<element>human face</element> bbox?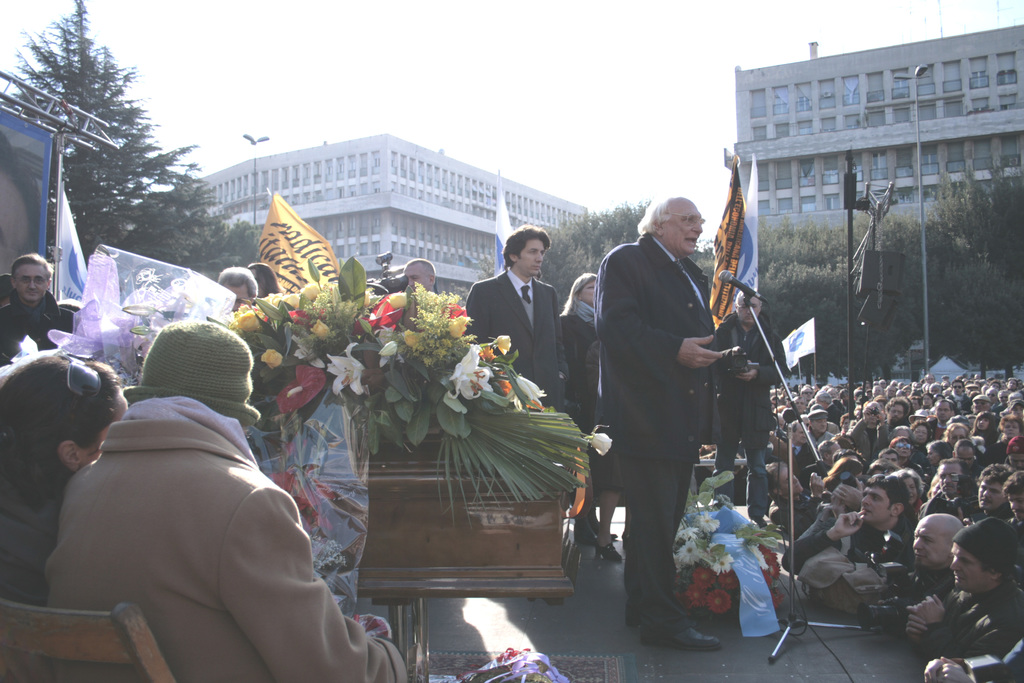
box(940, 465, 963, 500)
